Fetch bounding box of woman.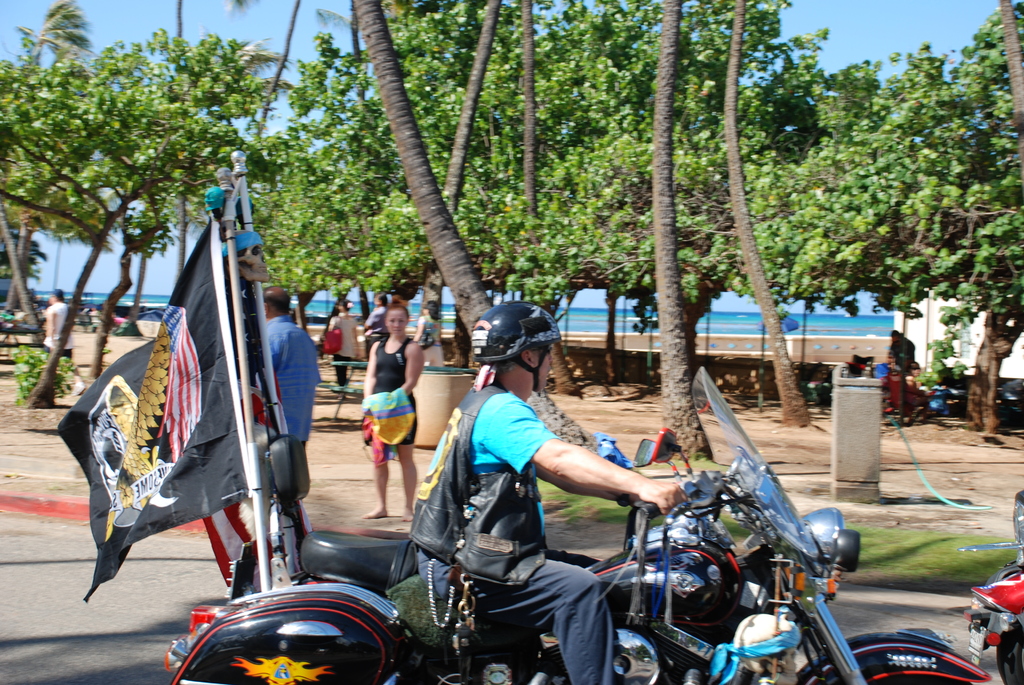
Bbox: 349, 306, 422, 517.
